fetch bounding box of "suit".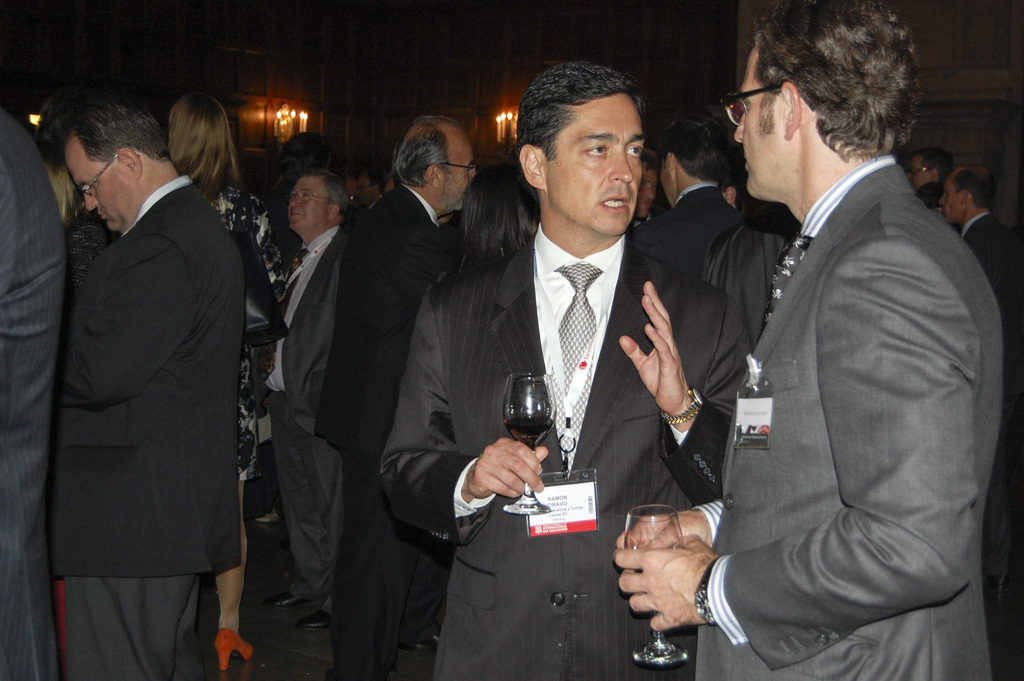
Bbox: box(695, 155, 1005, 680).
